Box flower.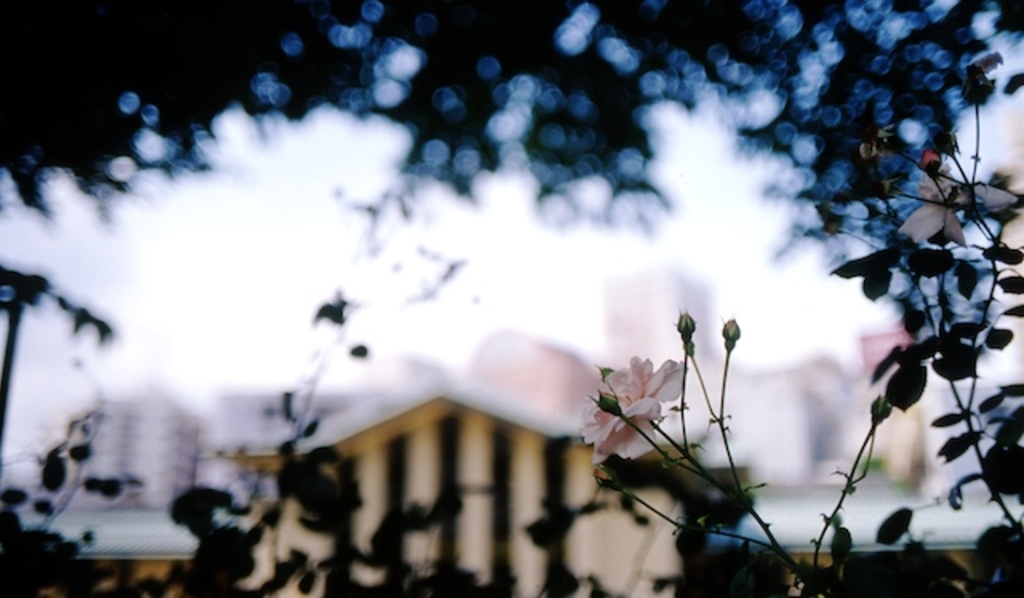
{"left": 894, "top": 146, "right": 1016, "bottom": 253}.
